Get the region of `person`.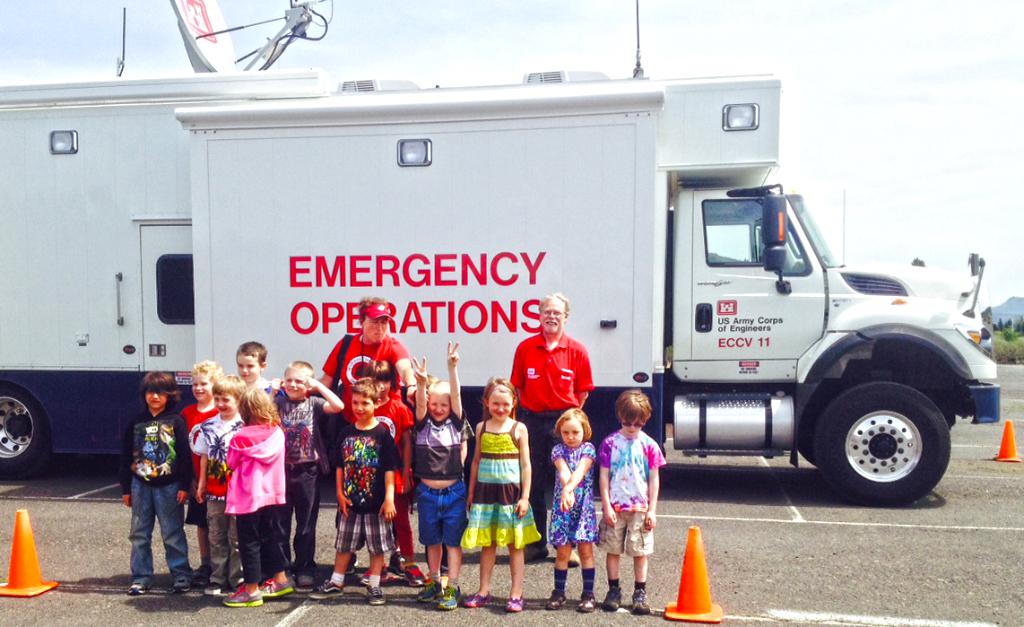
select_region(260, 362, 344, 588).
